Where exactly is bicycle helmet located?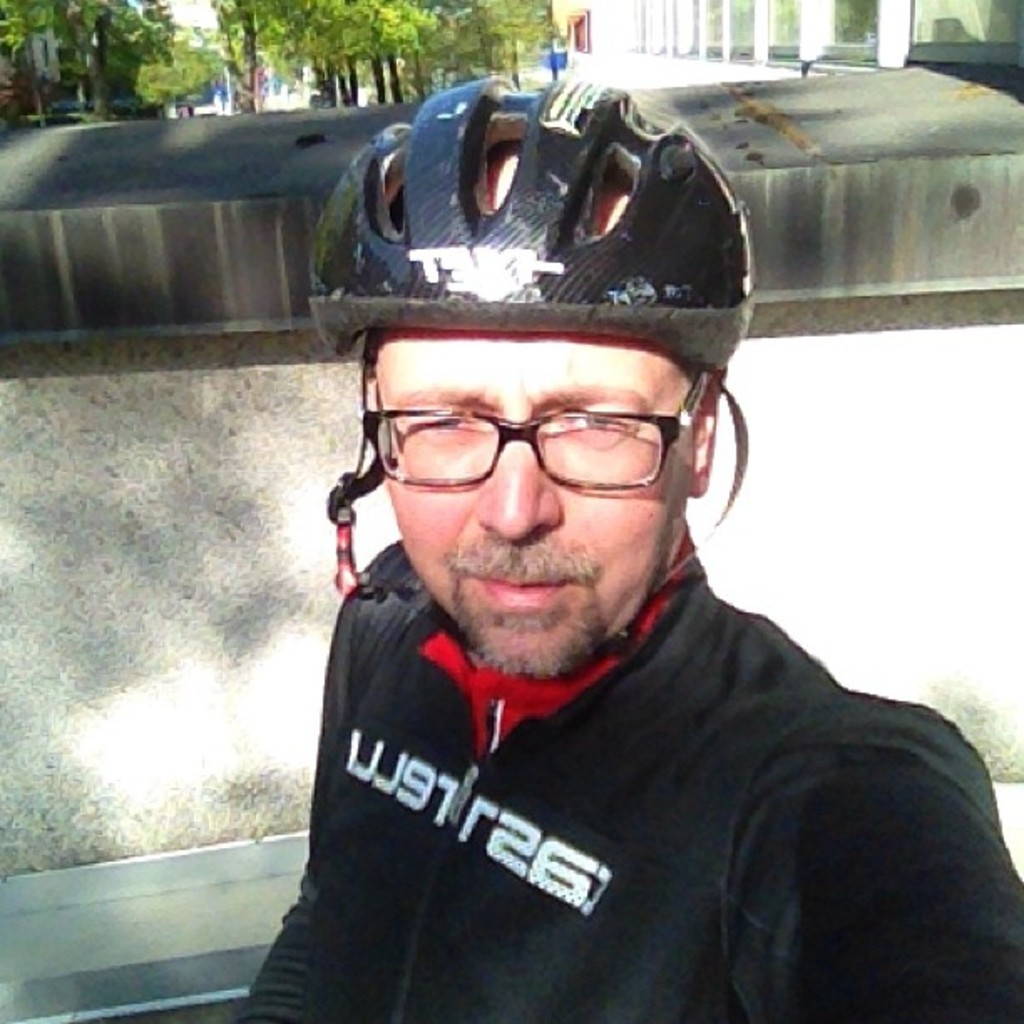
Its bounding box is {"x1": 306, "y1": 74, "x2": 741, "y2": 602}.
